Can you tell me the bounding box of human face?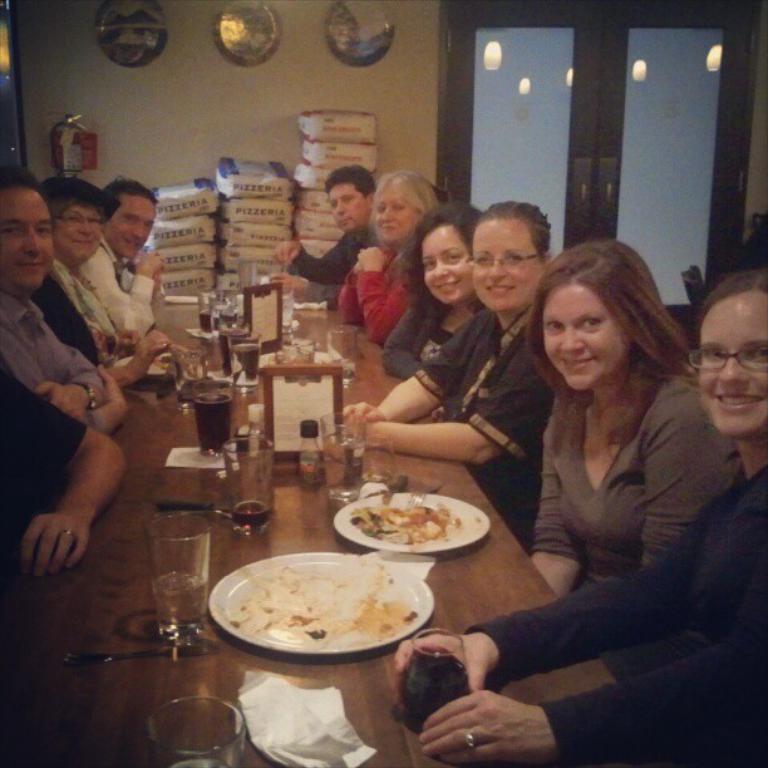
472 217 545 312.
